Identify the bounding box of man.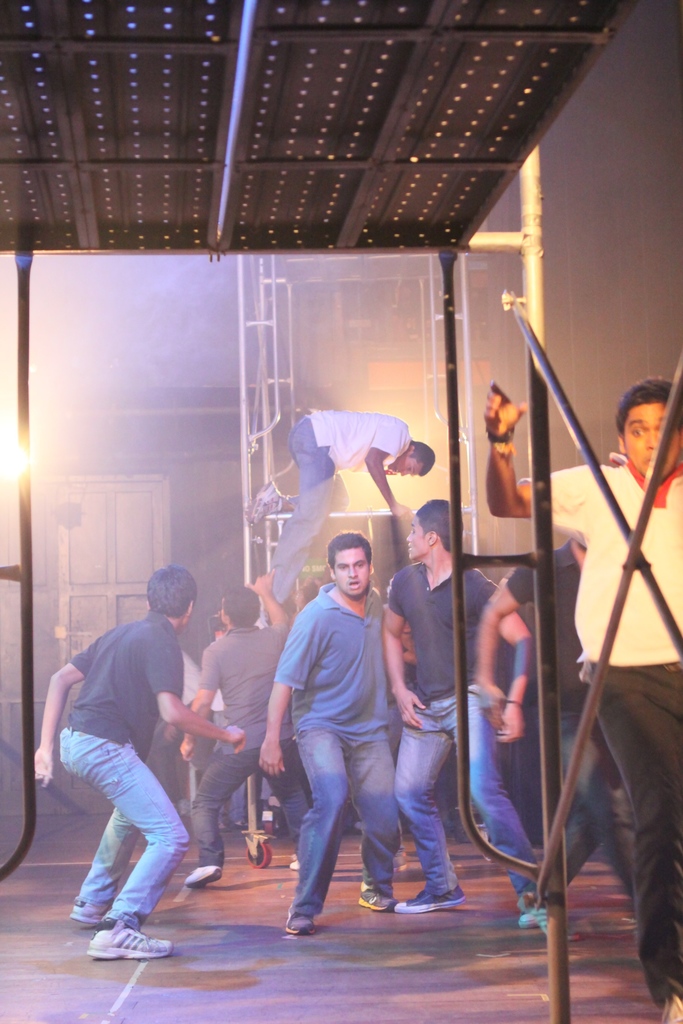
box=[42, 572, 244, 975].
